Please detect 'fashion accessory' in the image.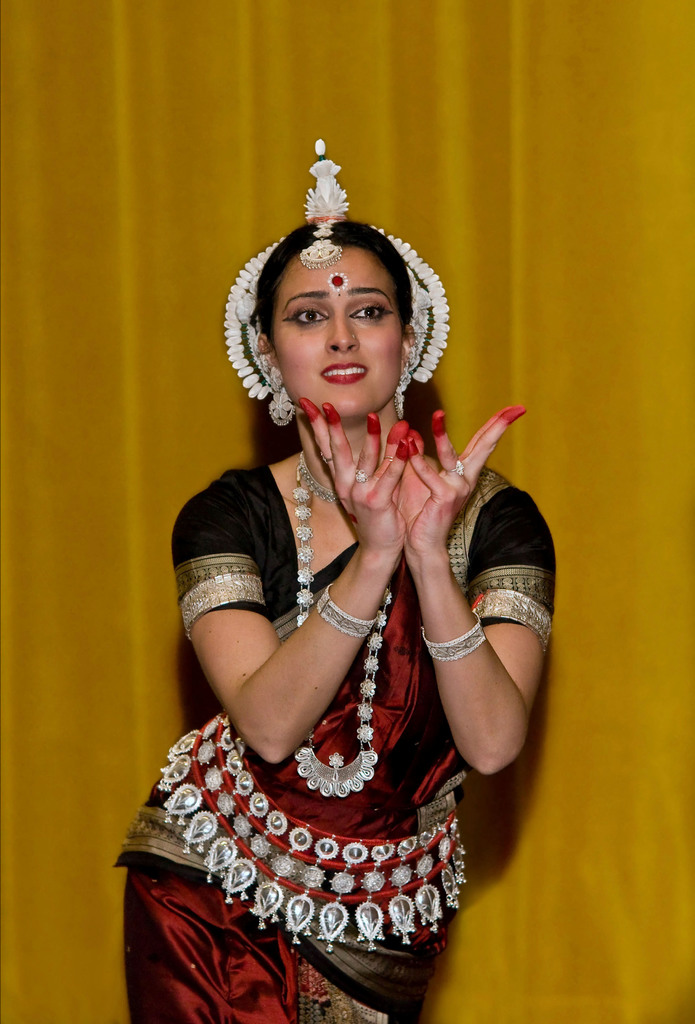
(156, 701, 472, 955).
